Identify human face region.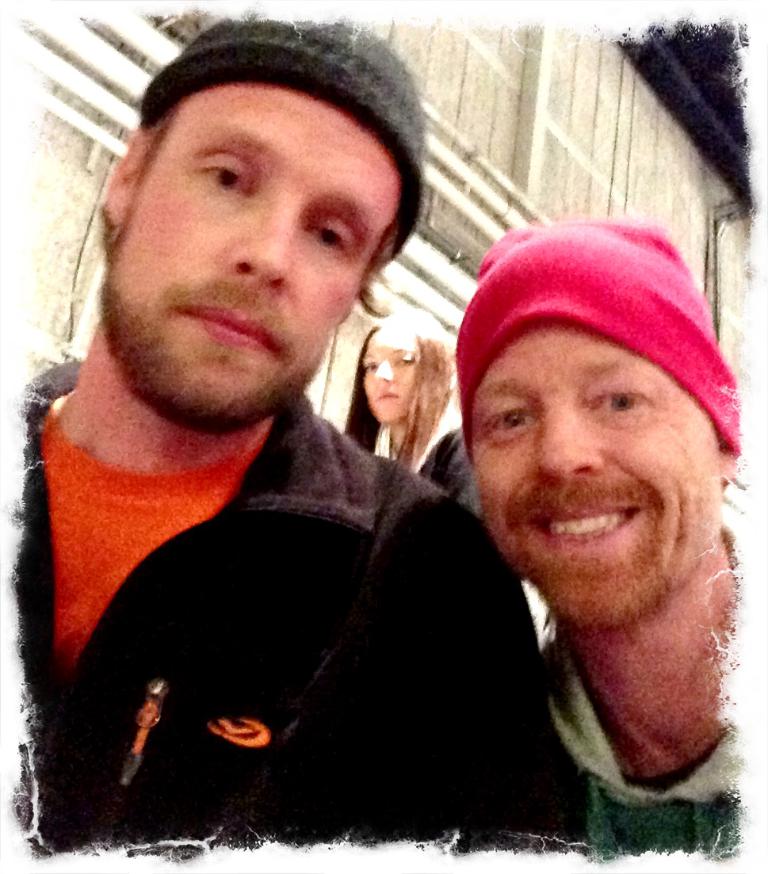
Region: [468,321,718,621].
